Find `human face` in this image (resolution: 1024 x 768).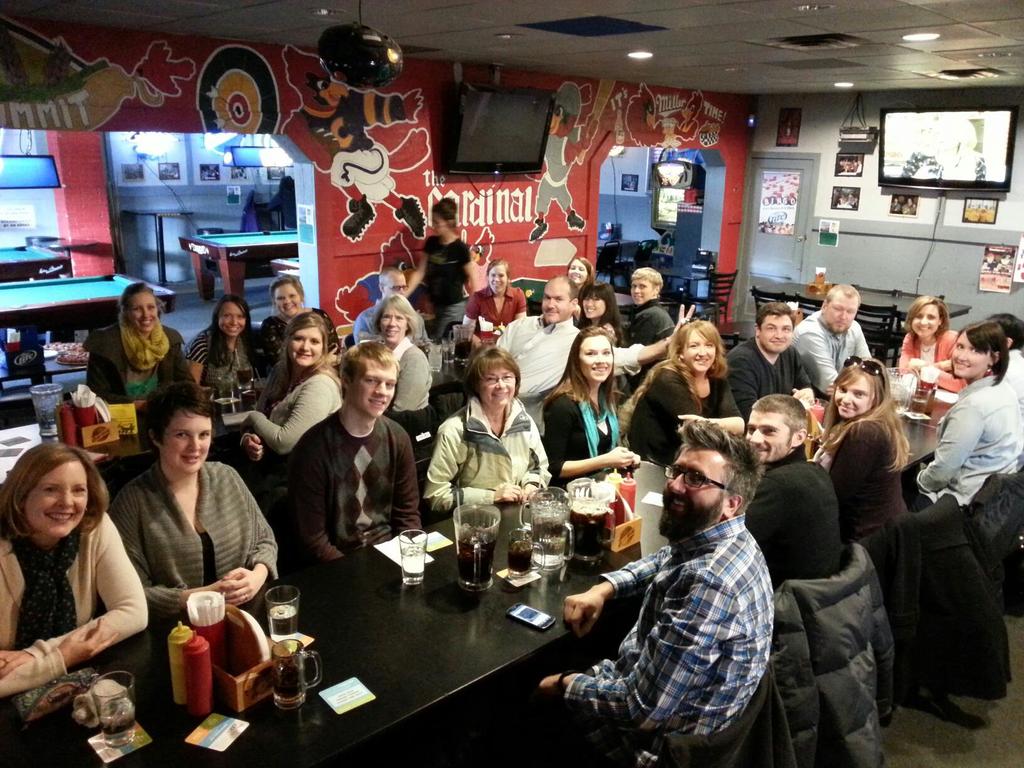
{"left": 628, "top": 271, "right": 658, "bottom": 306}.
